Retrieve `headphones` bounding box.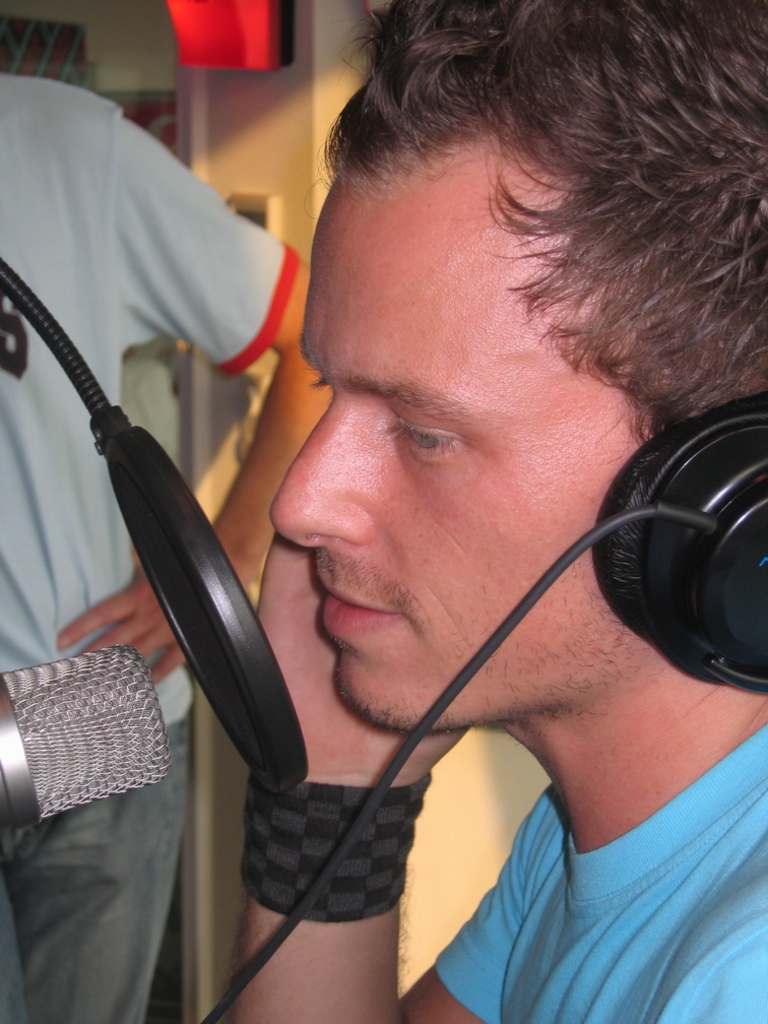
Bounding box: BBox(588, 396, 767, 697).
